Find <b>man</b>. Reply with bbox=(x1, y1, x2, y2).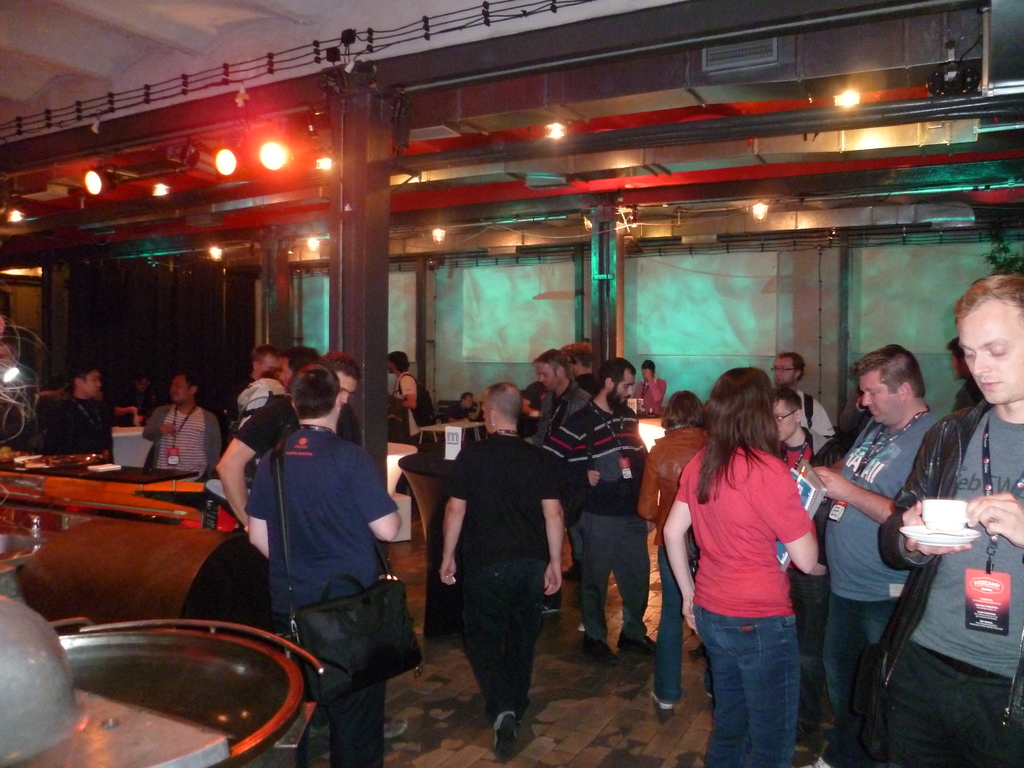
bbox=(803, 337, 940, 767).
